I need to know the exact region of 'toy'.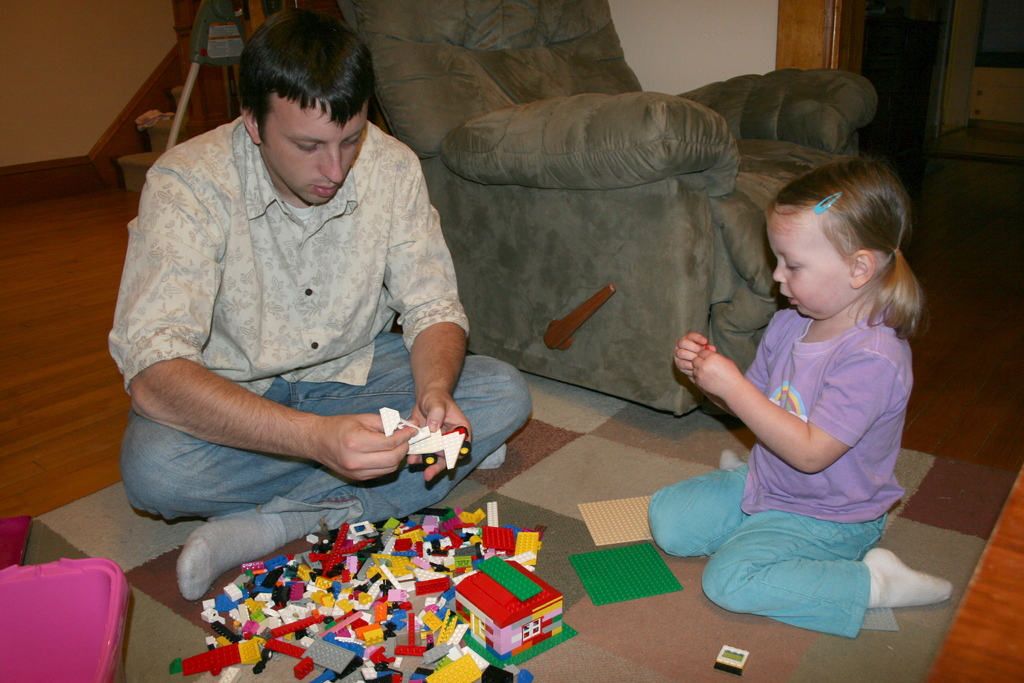
Region: bbox=(431, 541, 567, 668).
